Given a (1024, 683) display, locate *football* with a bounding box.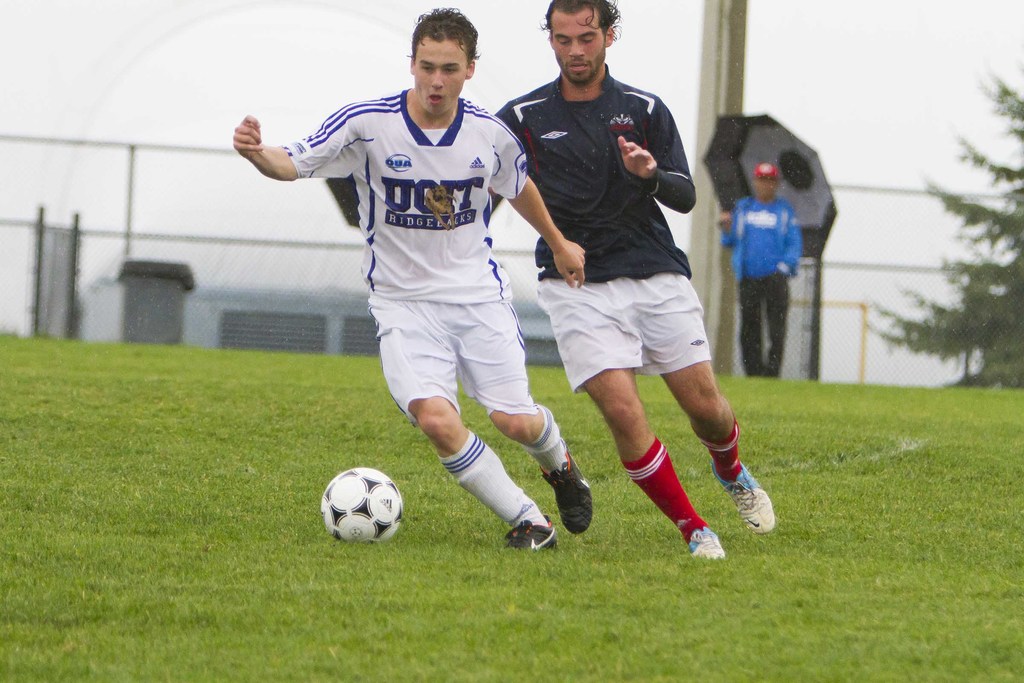
Located: bbox=(321, 464, 401, 543).
